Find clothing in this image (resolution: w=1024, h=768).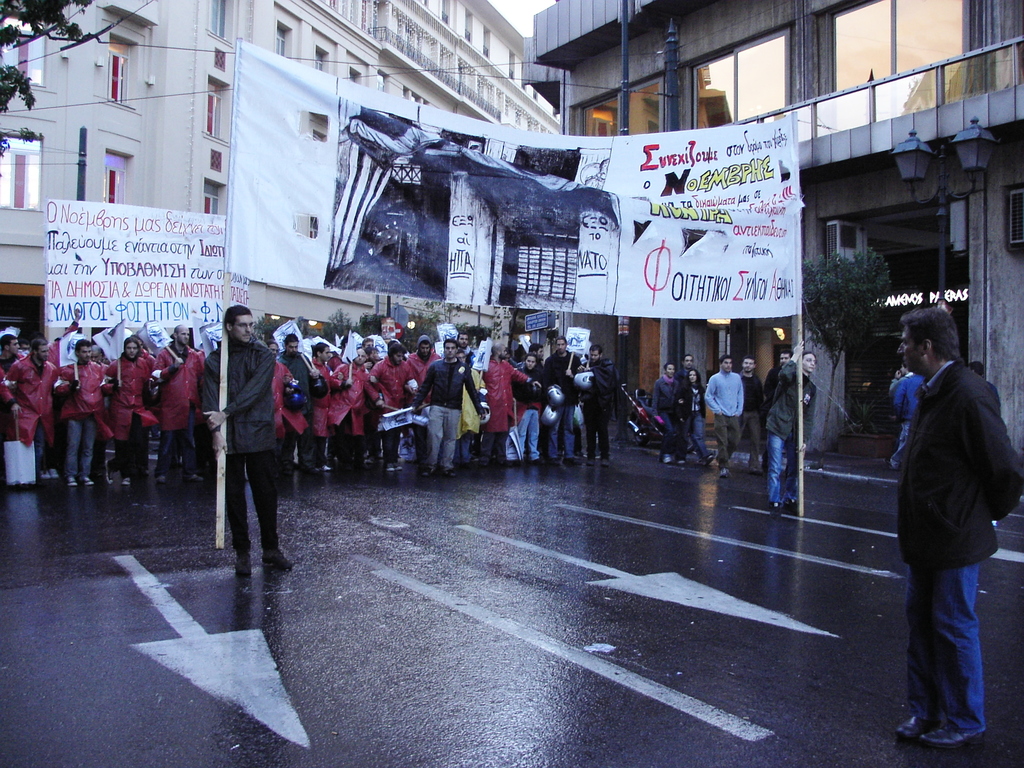
(188, 285, 287, 567).
